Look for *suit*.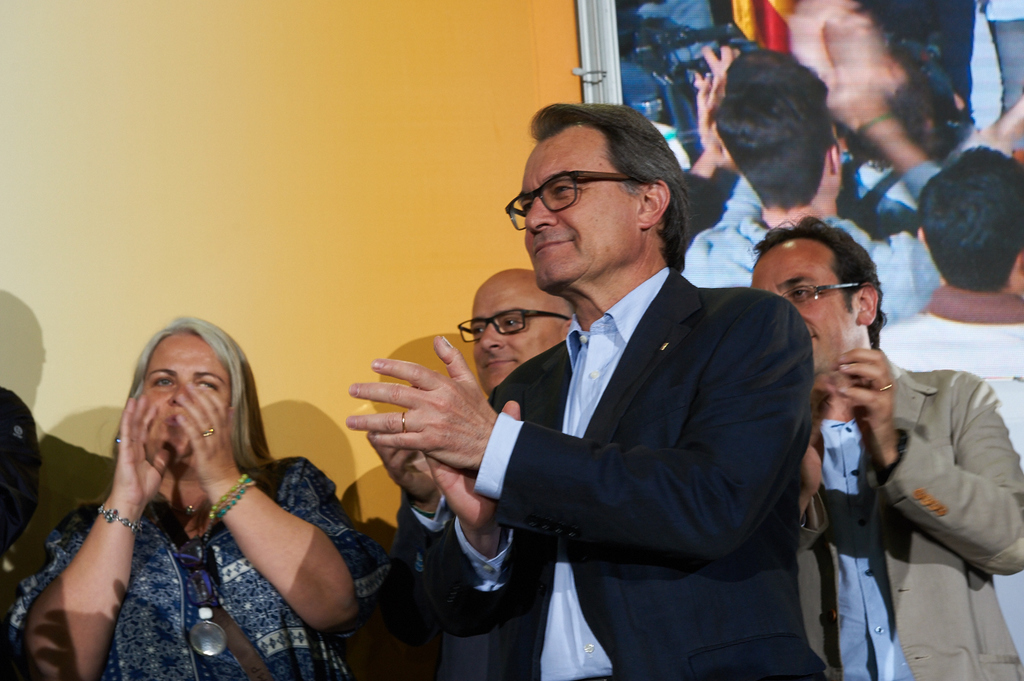
Found: (x1=389, y1=487, x2=457, y2=615).
